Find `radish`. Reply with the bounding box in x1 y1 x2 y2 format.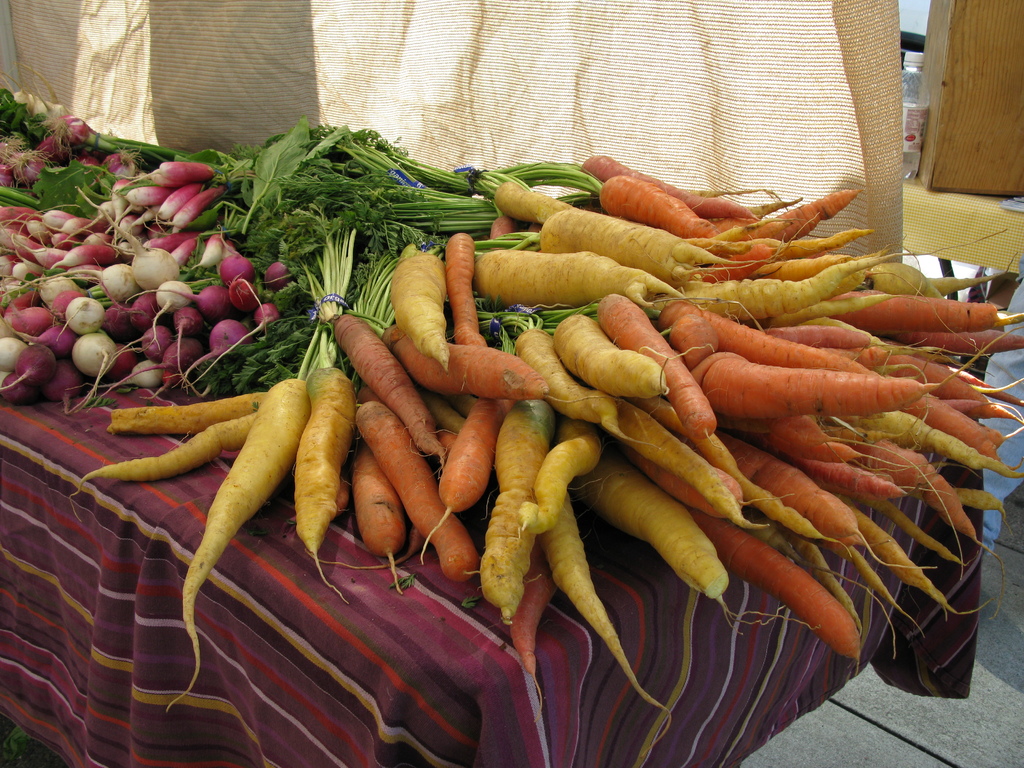
514 325 652 450.
